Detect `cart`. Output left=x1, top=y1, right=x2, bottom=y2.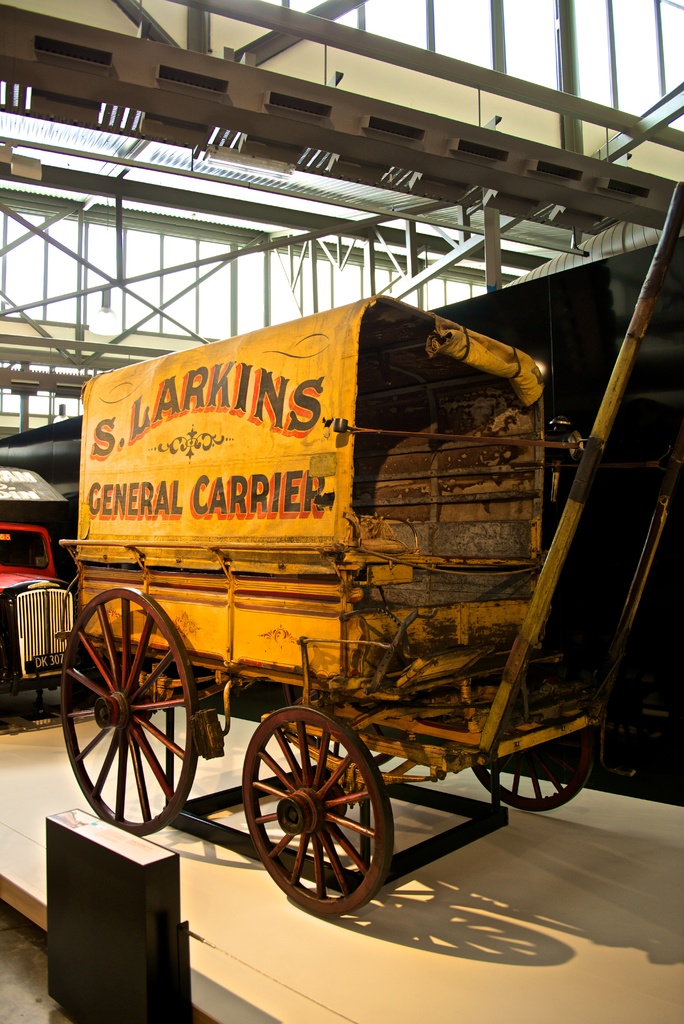
left=56, top=182, right=683, bottom=917.
